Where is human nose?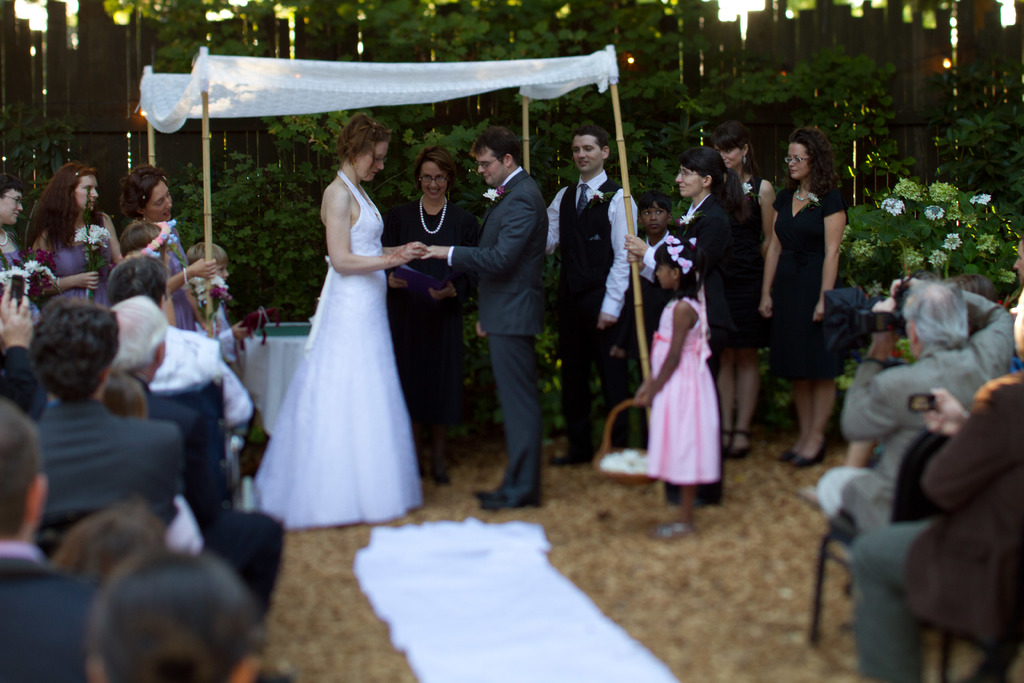
Rect(428, 178, 437, 187).
